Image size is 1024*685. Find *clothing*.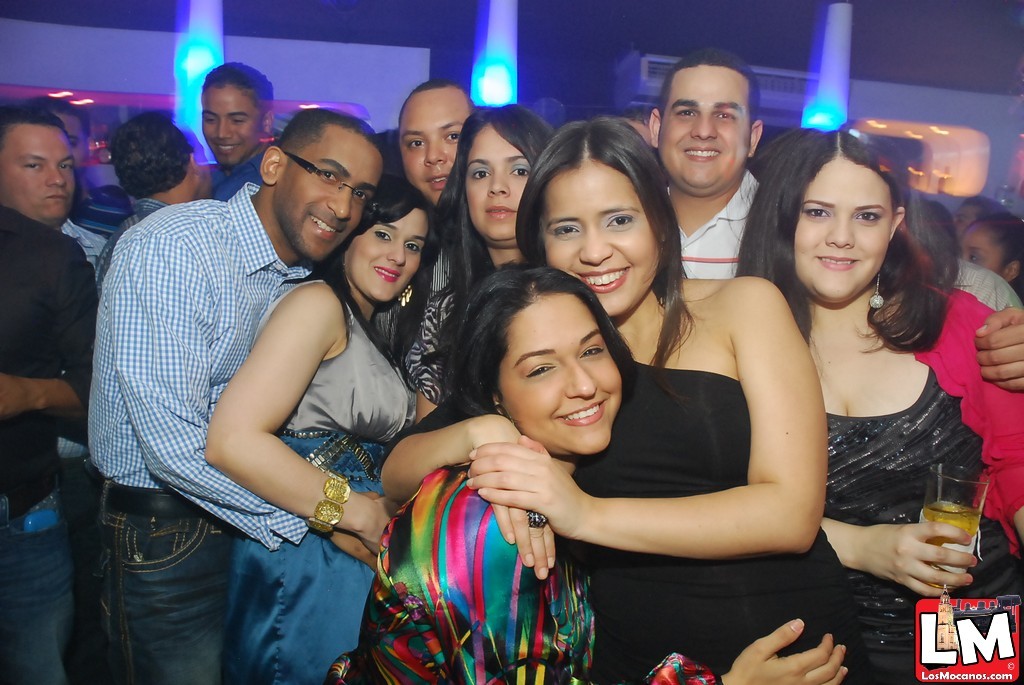
left=403, top=267, right=480, bottom=409.
